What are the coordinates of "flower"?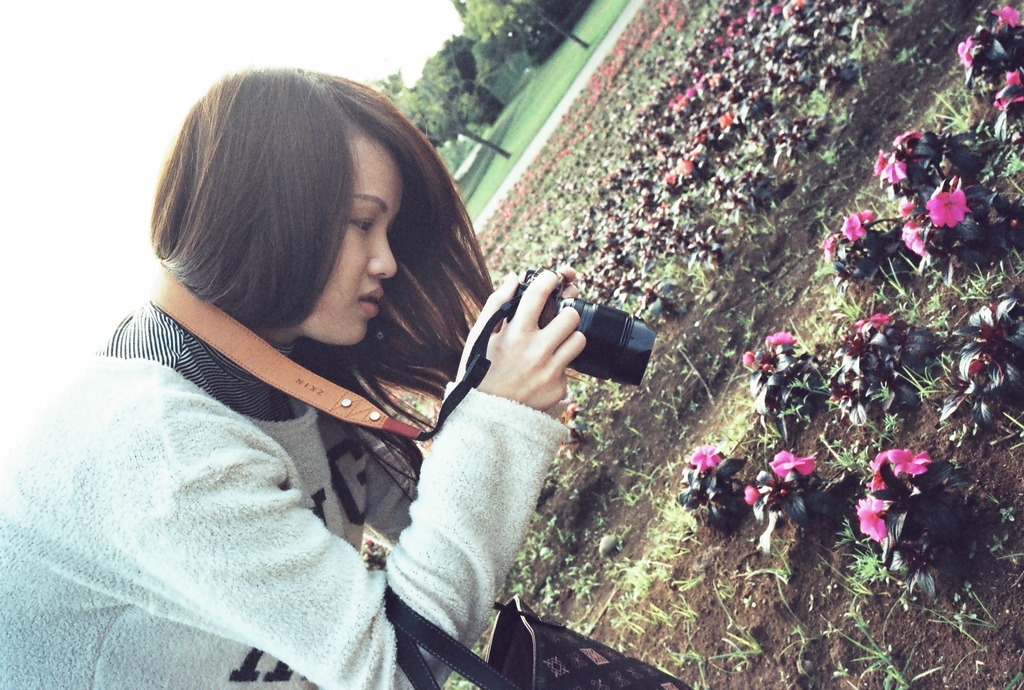
BBox(860, 454, 884, 489).
